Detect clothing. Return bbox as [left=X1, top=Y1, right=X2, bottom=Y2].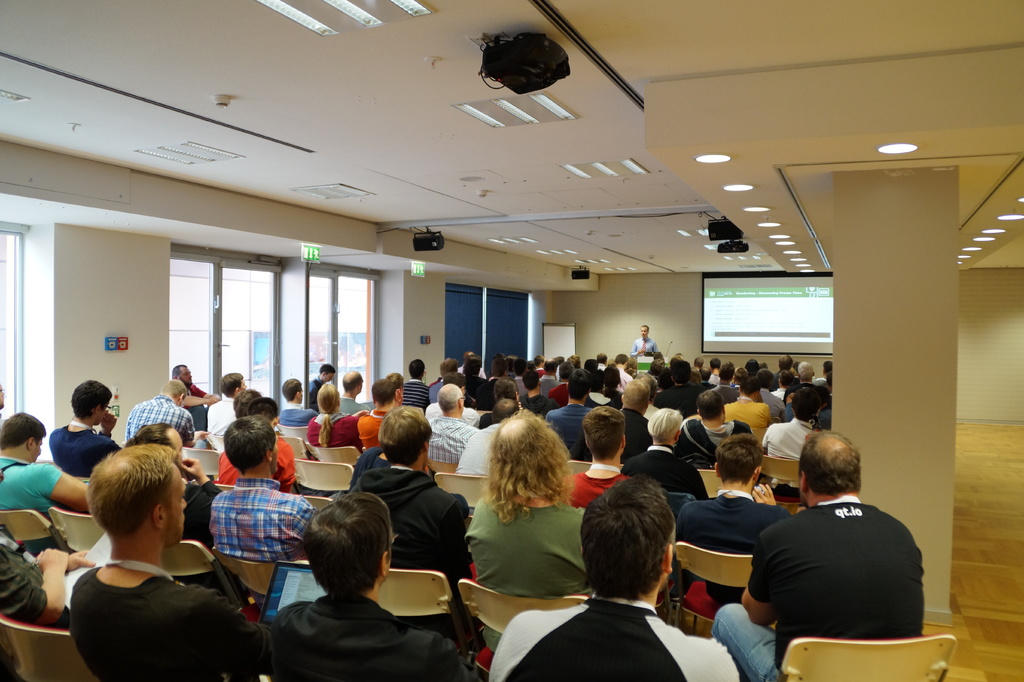
[left=206, top=474, right=316, bottom=608].
